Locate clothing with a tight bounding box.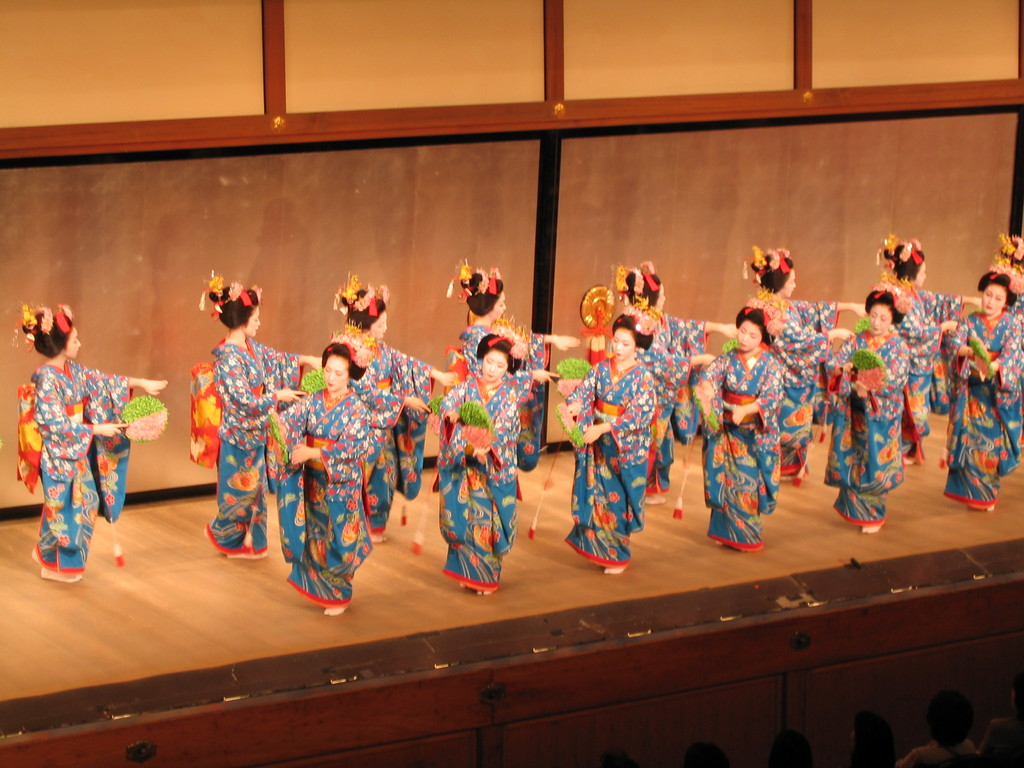
x1=31 y1=360 x2=135 y2=575.
